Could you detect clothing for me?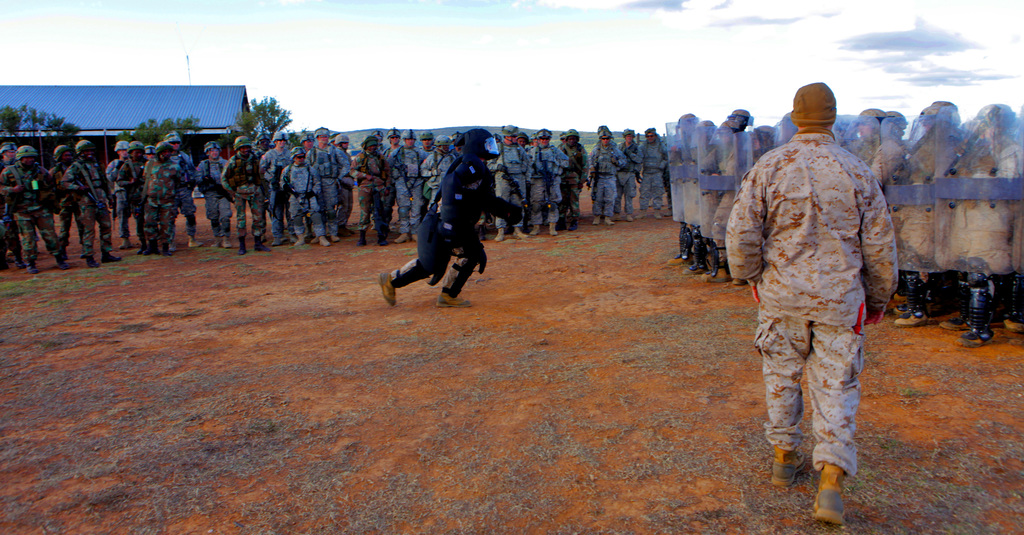
Detection result: 399 143 428 227.
